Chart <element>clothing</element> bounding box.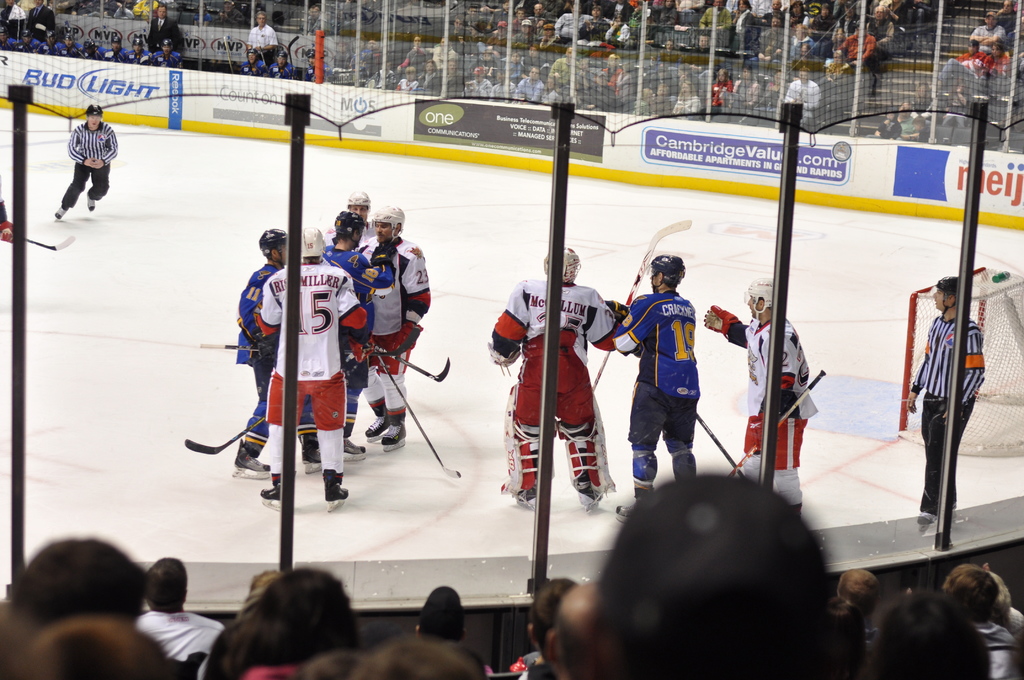
Charted: box=[637, 260, 721, 487].
